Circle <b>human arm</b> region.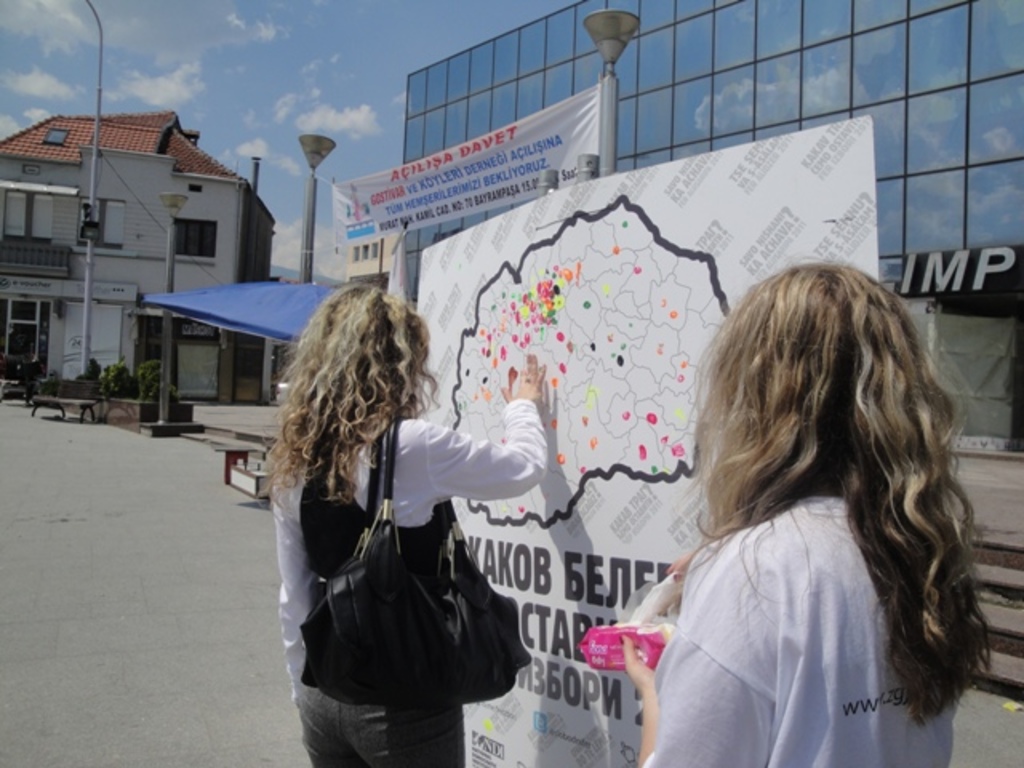
Region: 272, 462, 309, 707.
